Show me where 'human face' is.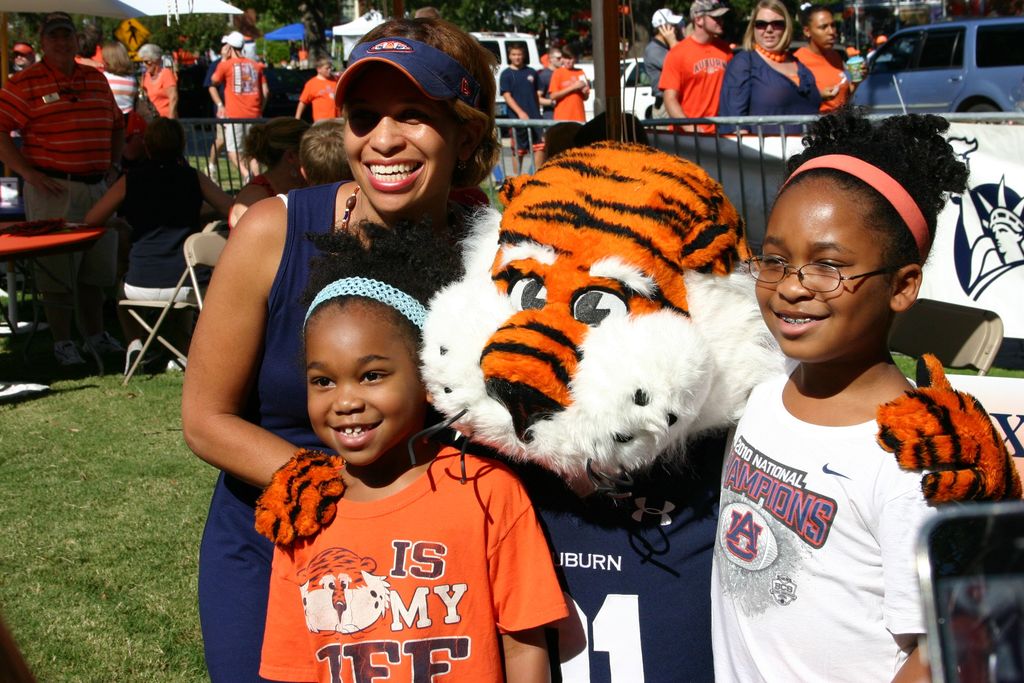
'human face' is at left=752, top=176, right=894, bottom=364.
